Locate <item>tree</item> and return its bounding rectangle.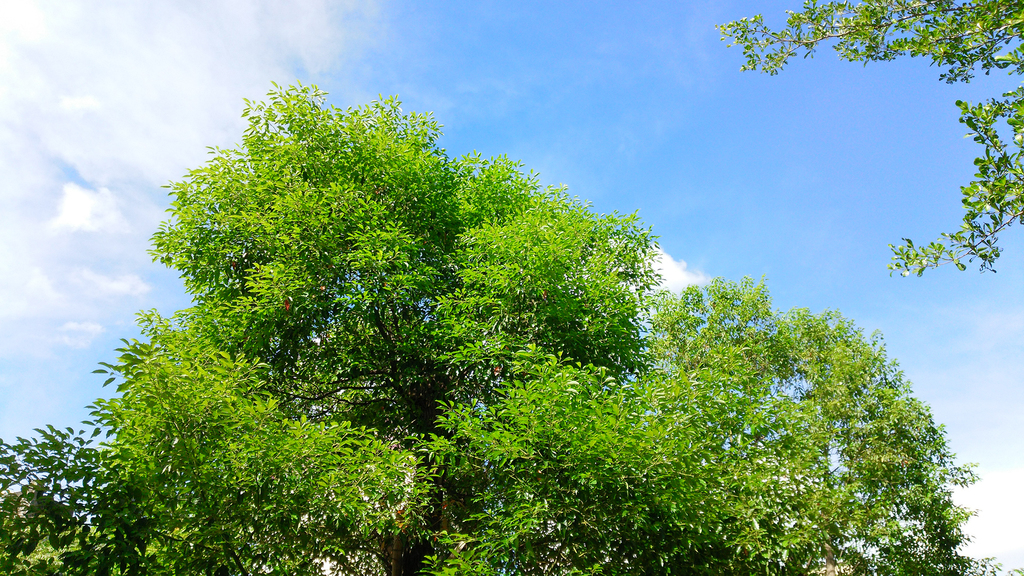
<region>714, 0, 1023, 277</region>.
